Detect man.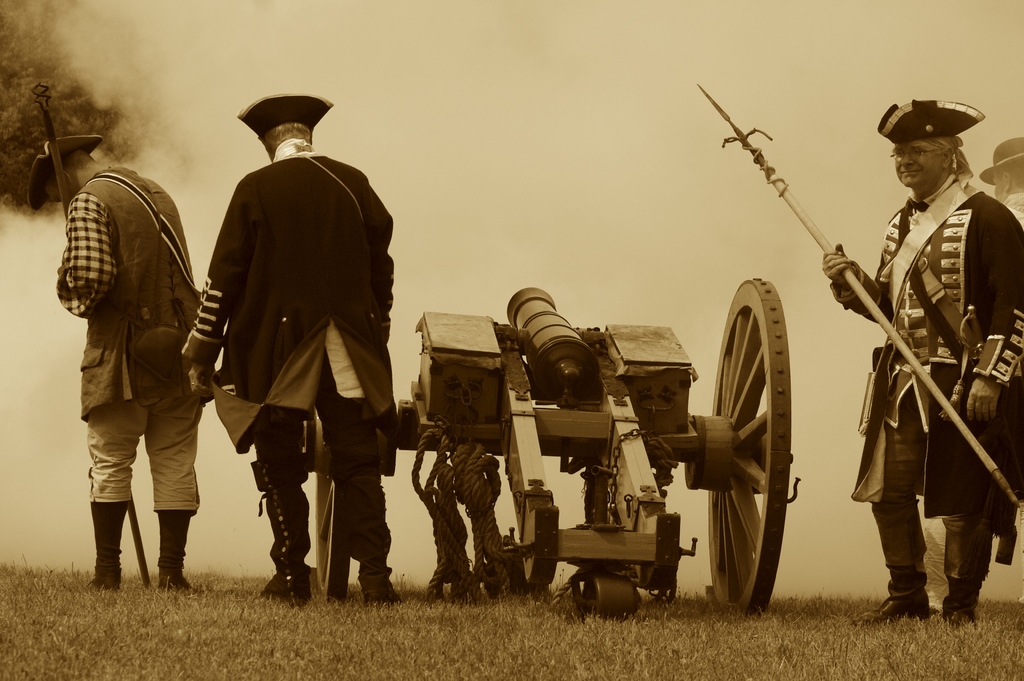
Detected at crop(20, 79, 212, 593).
